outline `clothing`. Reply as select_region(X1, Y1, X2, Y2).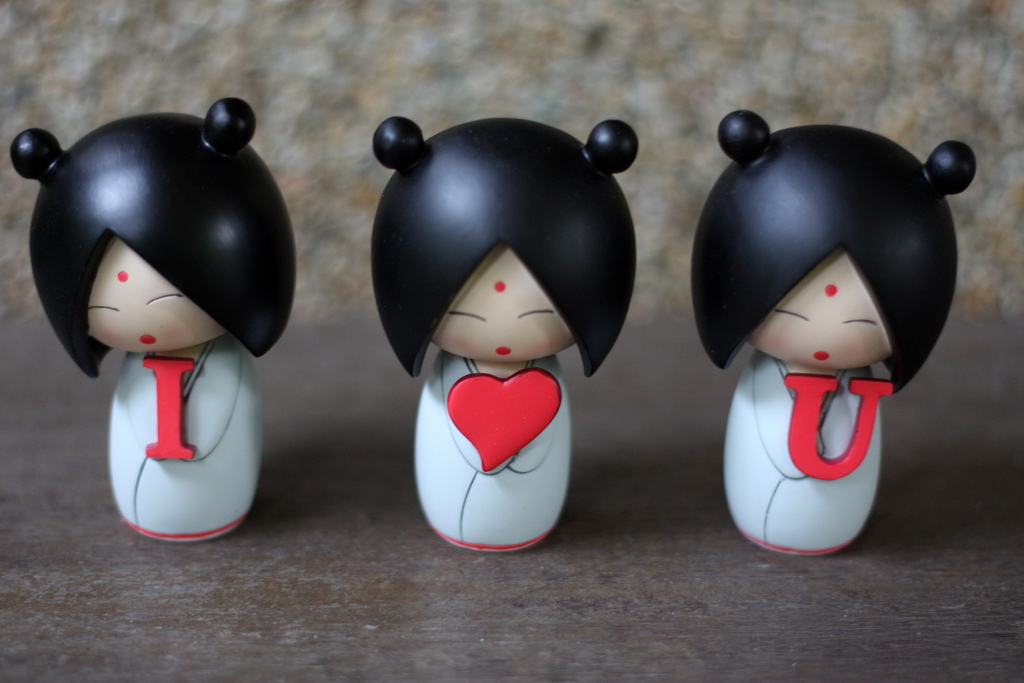
select_region(721, 346, 882, 554).
